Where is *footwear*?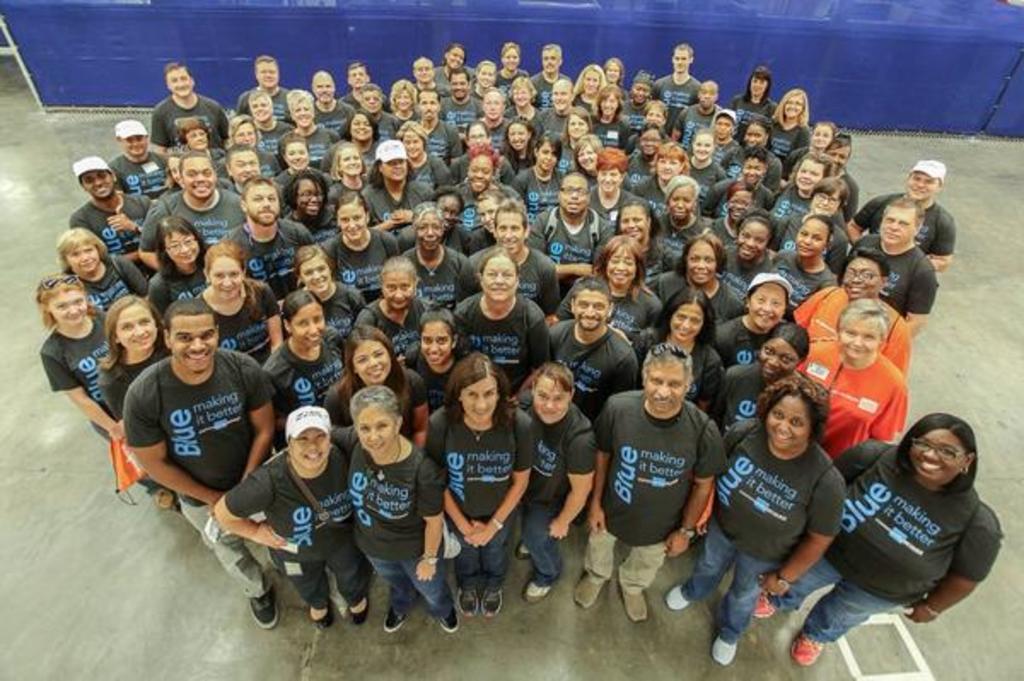
l=664, t=579, r=696, b=606.
